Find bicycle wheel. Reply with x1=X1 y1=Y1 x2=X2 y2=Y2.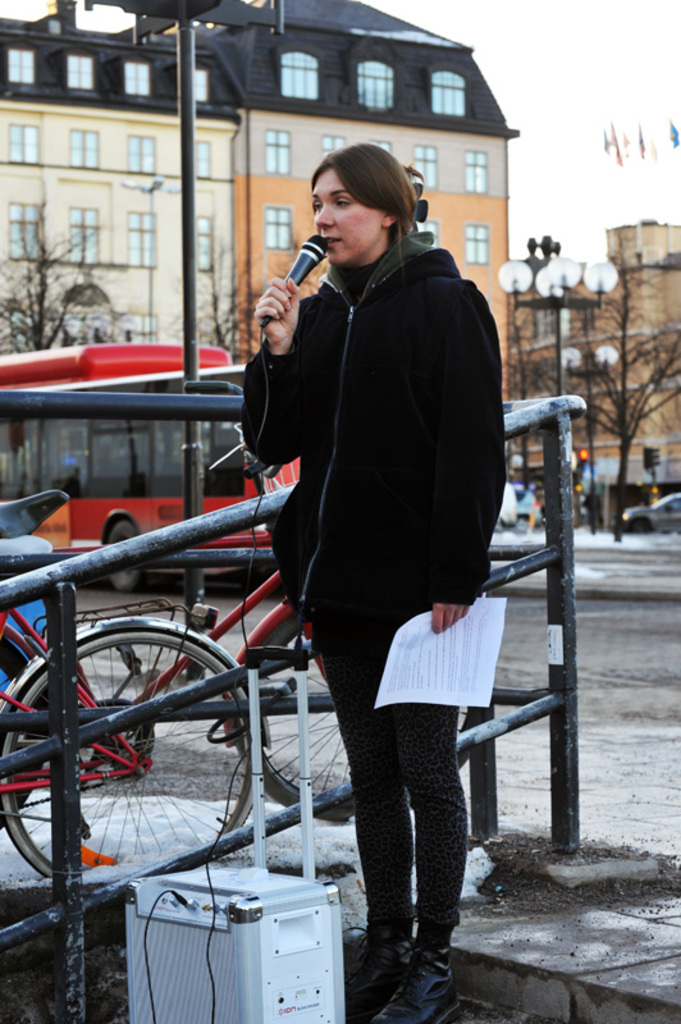
x1=238 y1=614 x2=472 y2=826.
